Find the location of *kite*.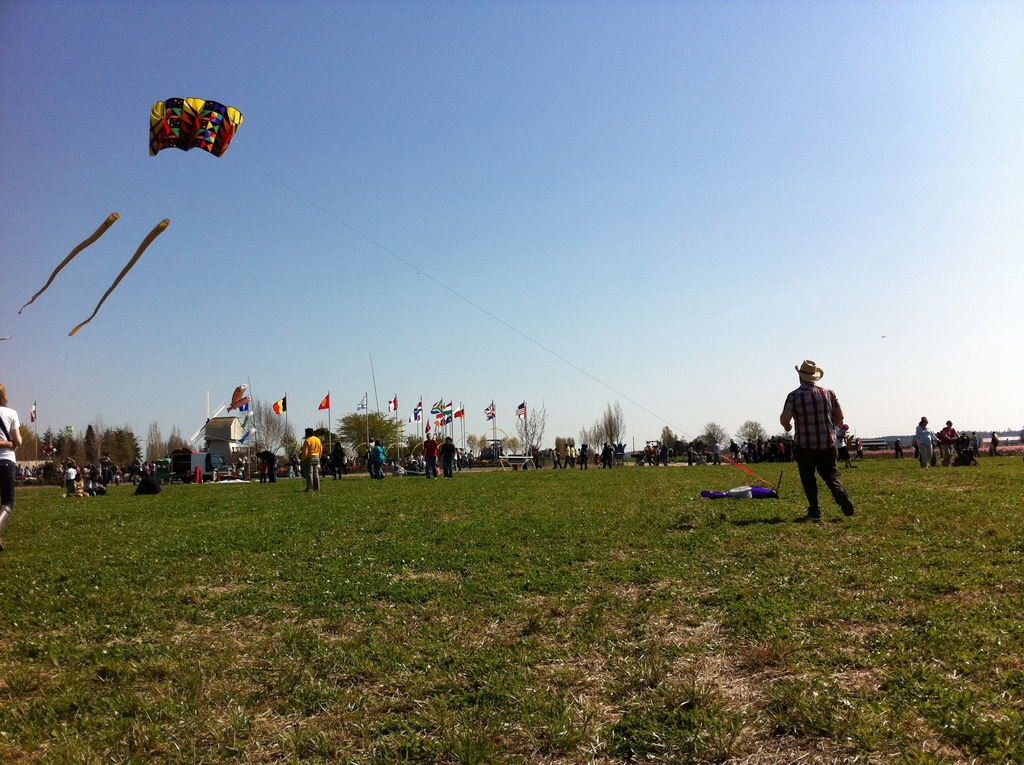
Location: [15, 97, 243, 336].
